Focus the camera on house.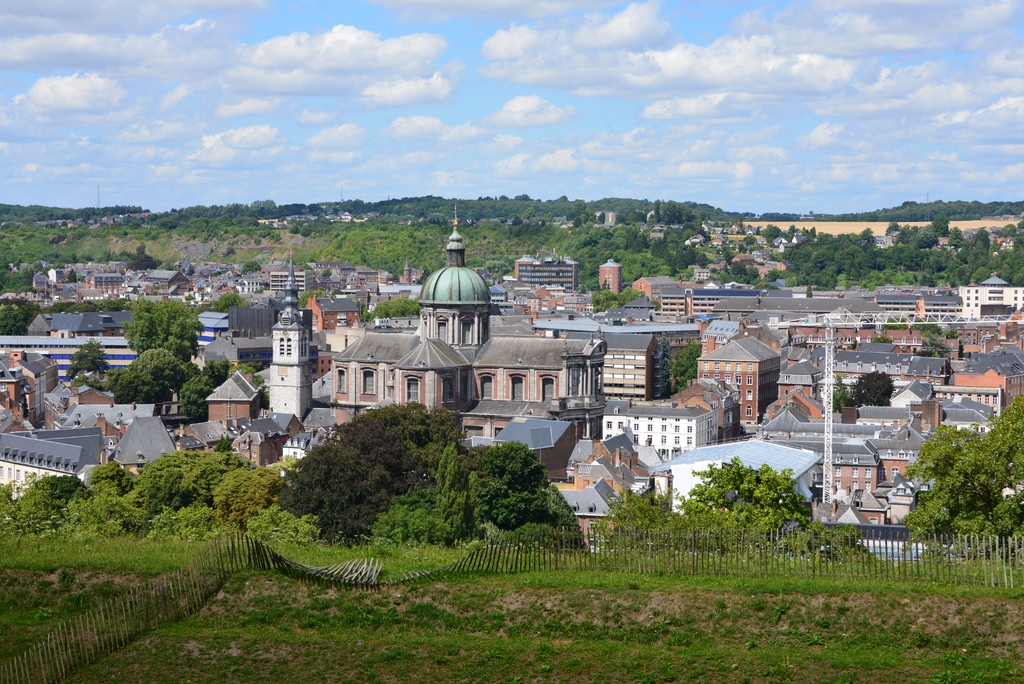
Focus region: select_region(599, 250, 625, 298).
